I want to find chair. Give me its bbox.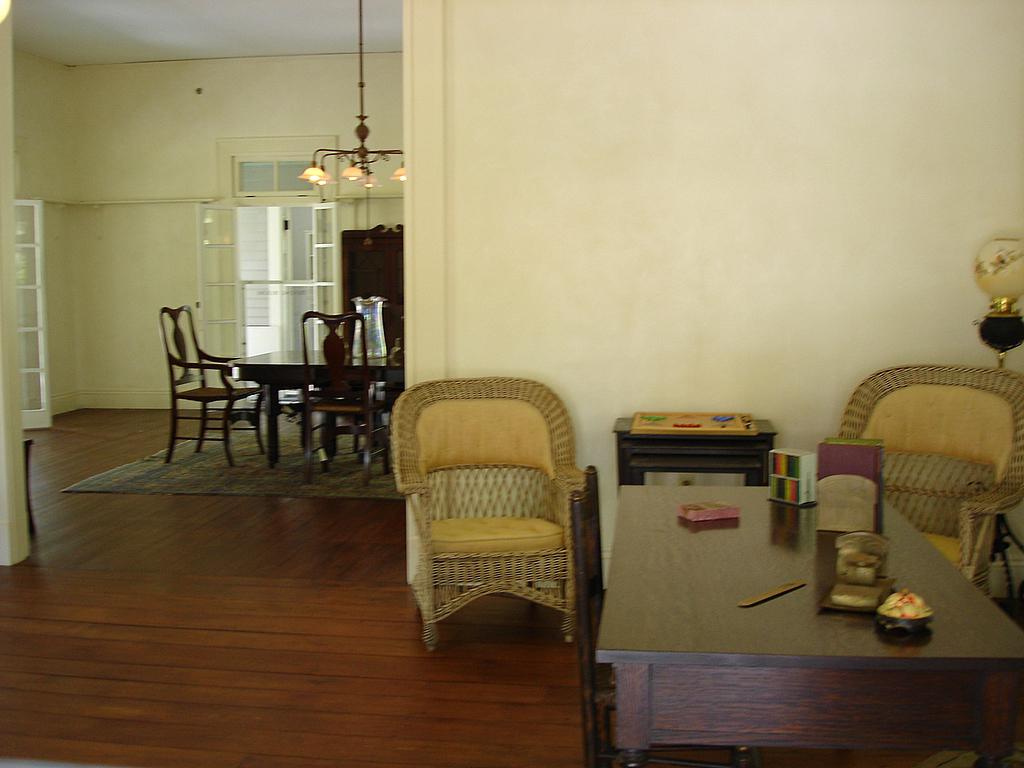
<bbox>156, 302, 270, 467</bbox>.
